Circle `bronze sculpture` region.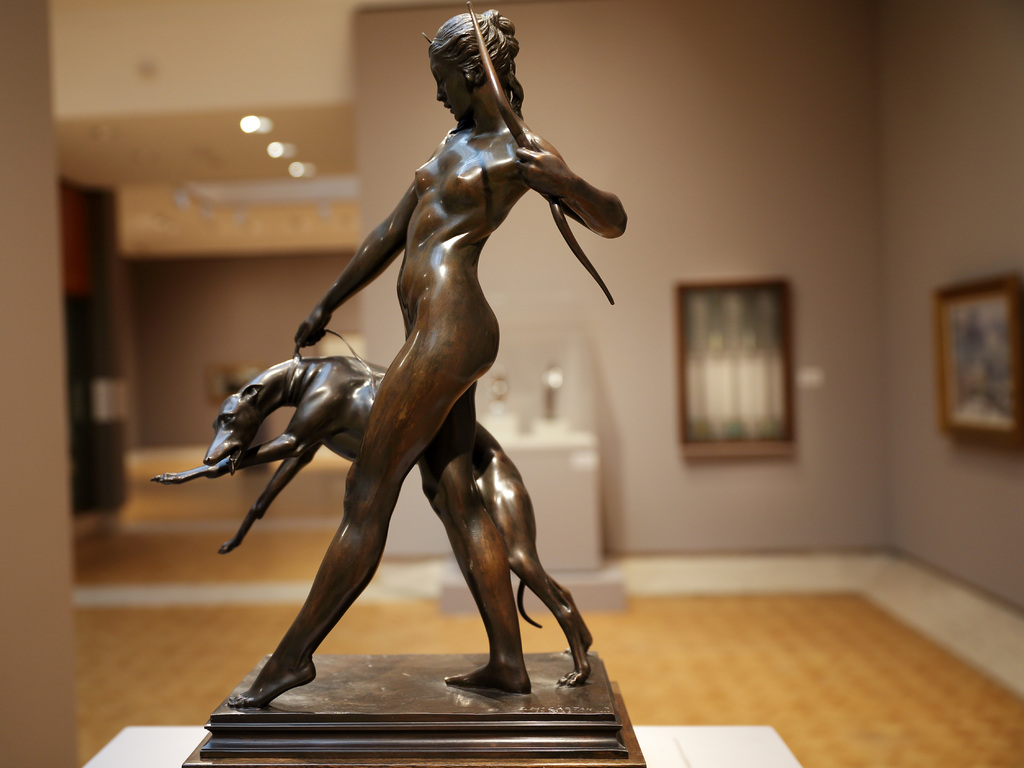
Region: region(157, 0, 620, 760).
